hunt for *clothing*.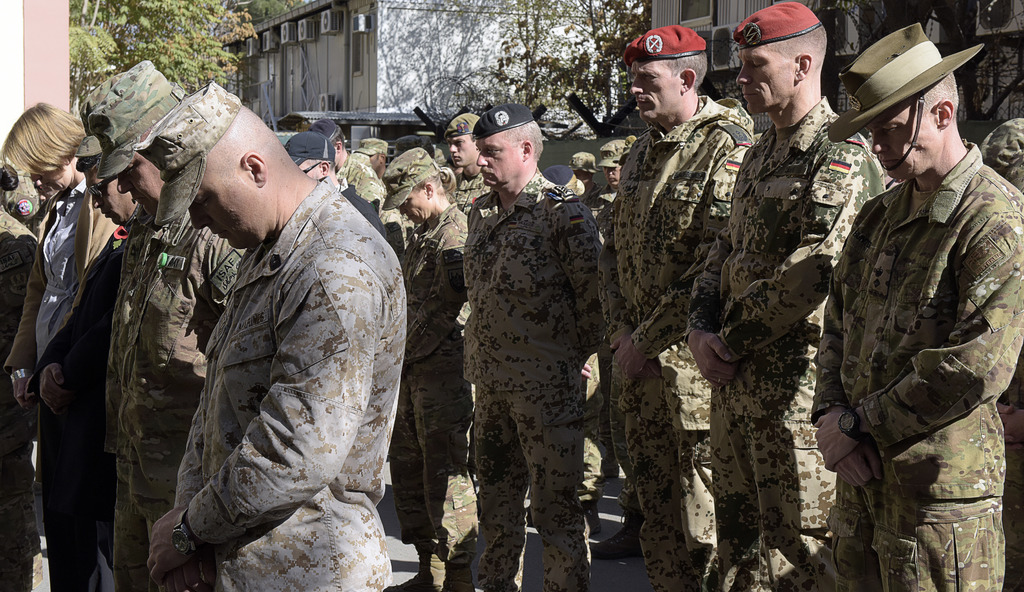
Hunted down at left=818, top=91, right=1017, bottom=556.
